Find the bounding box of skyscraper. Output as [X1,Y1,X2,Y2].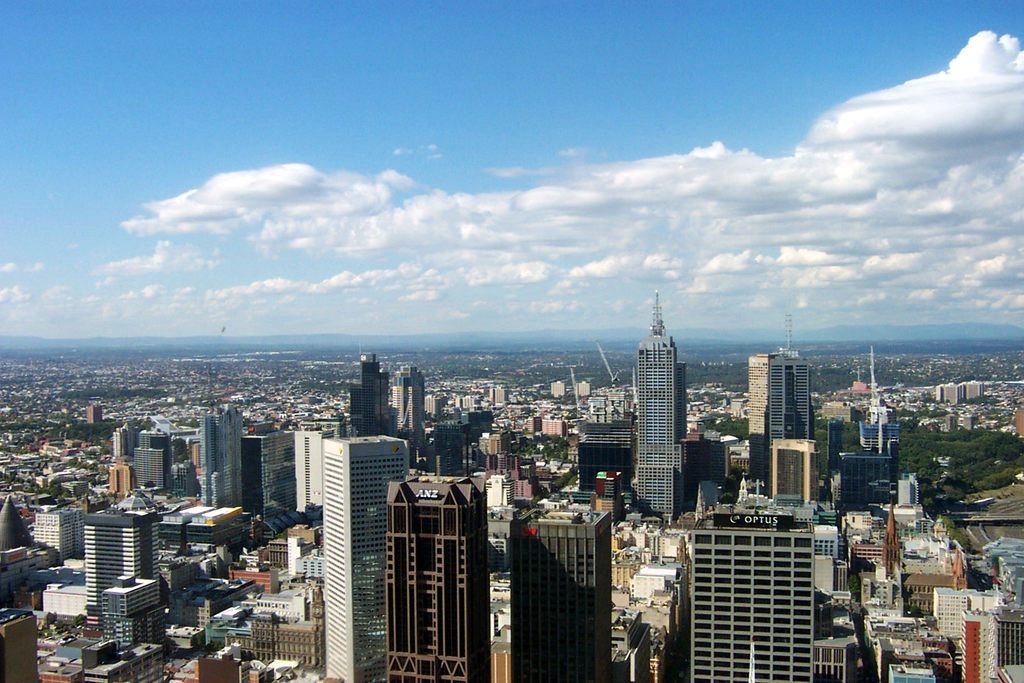
[632,327,687,515].
